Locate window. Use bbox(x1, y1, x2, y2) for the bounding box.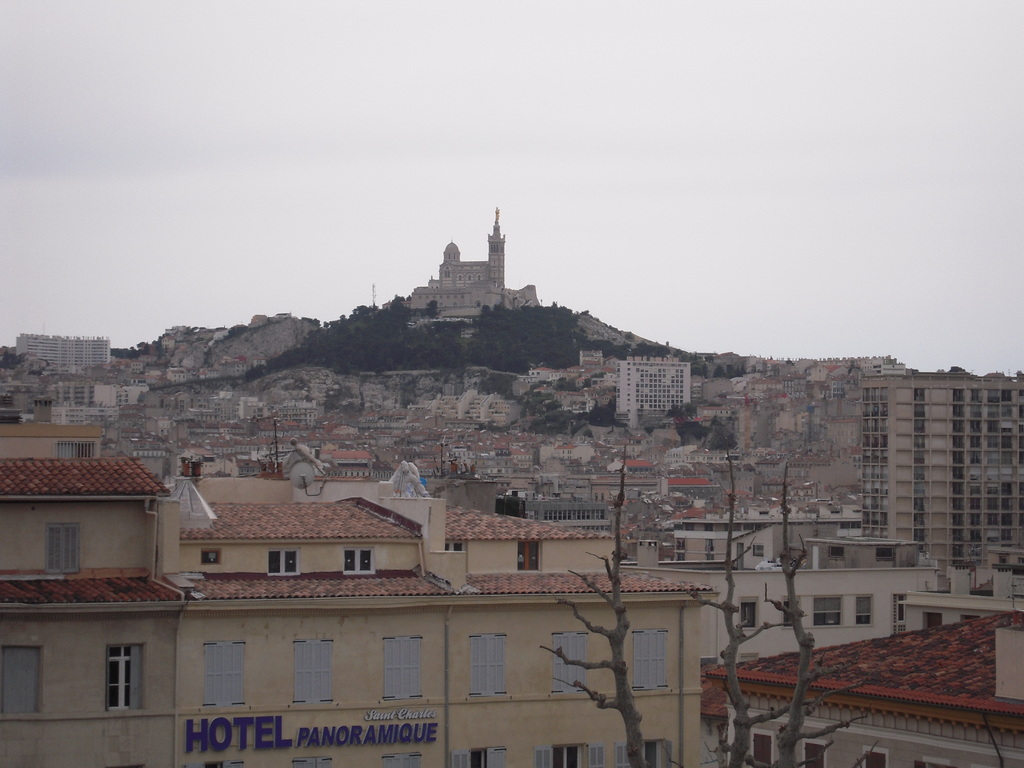
bbox(443, 541, 465, 550).
